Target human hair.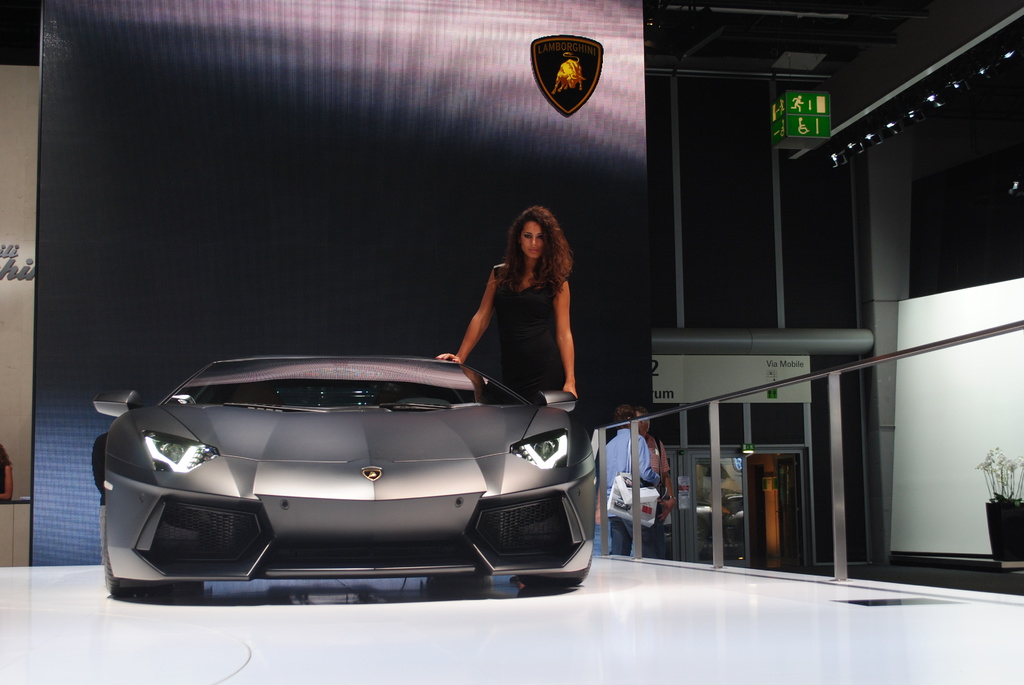
Target region: crop(632, 404, 650, 434).
